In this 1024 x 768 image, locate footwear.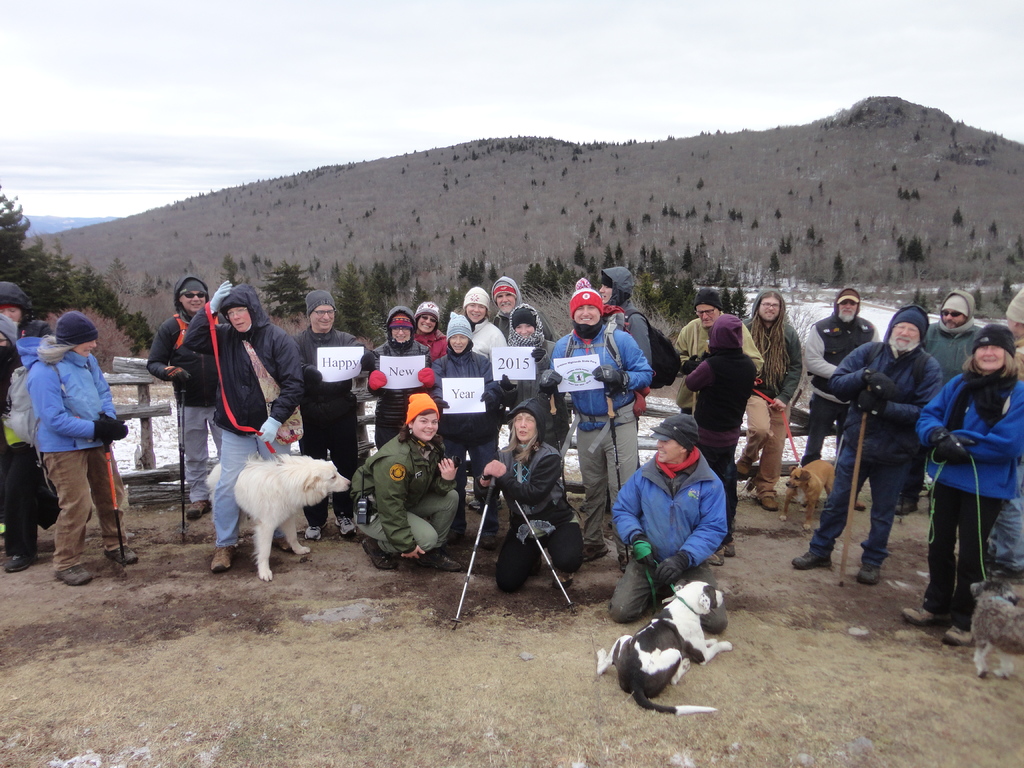
Bounding box: box(724, 540, 736, 554).
